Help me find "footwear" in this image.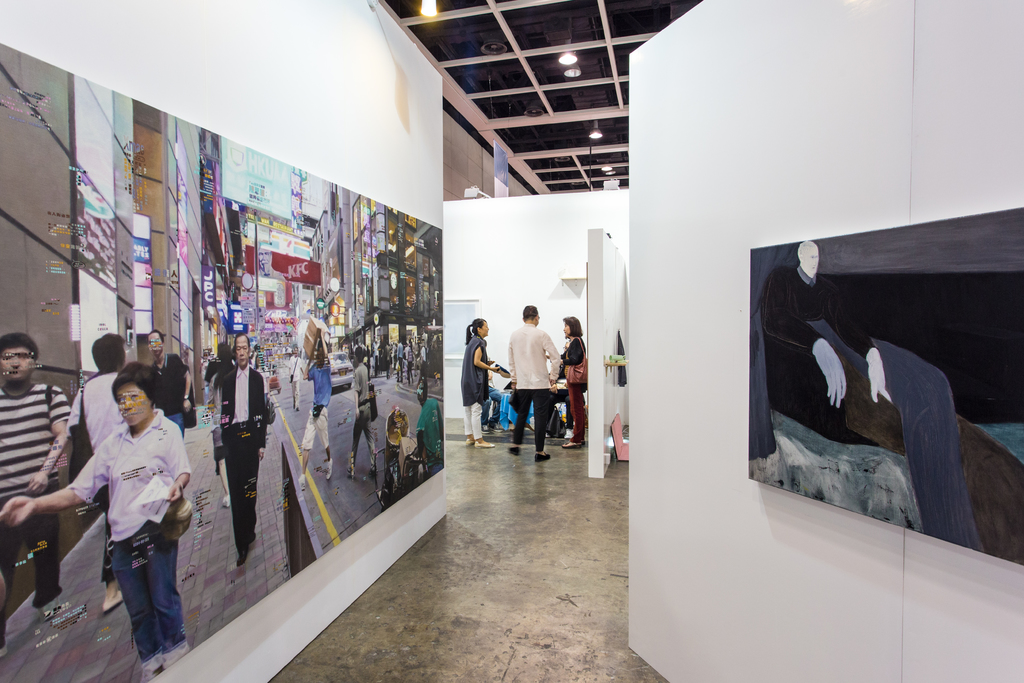
Found it: region(136, 652, 158, 673).
